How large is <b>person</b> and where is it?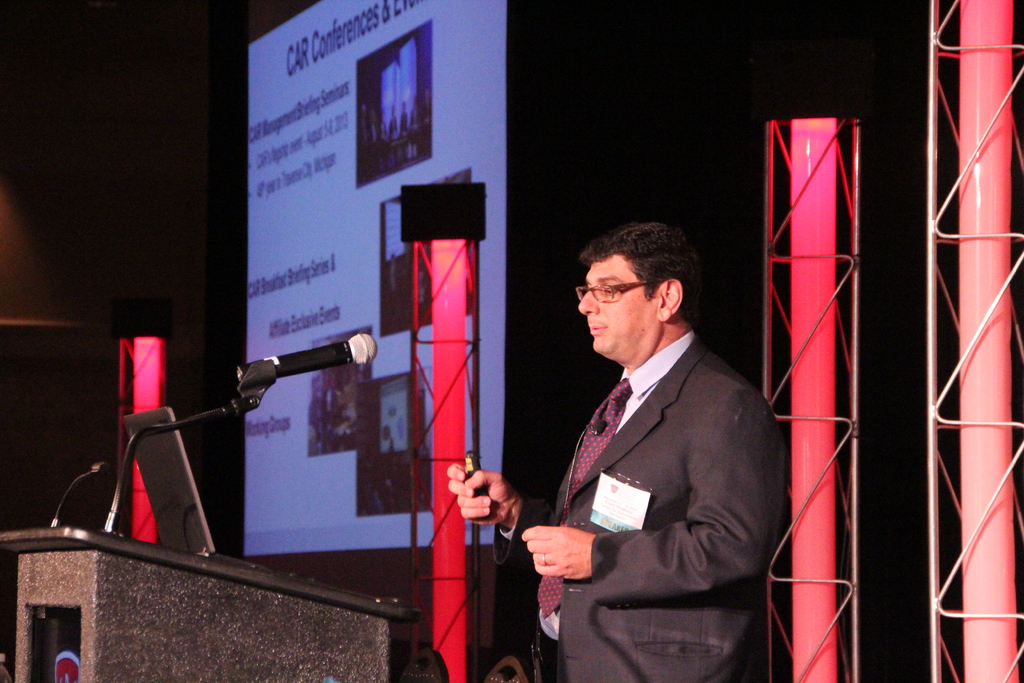
Bounding box: rect(447, 222, 783, 682).
